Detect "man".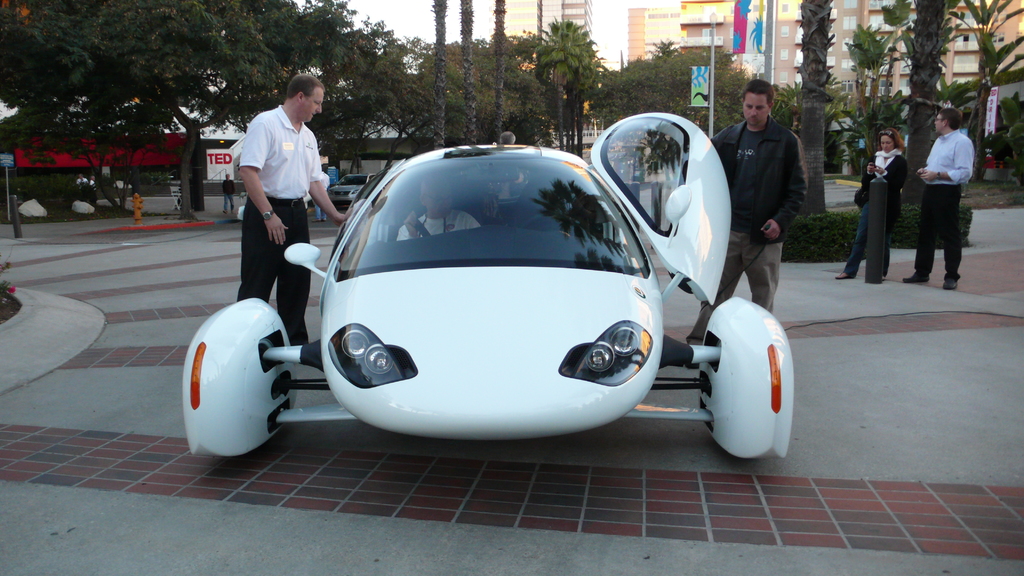
Detected at [left=219, top=76, right=332, bottom=335].
